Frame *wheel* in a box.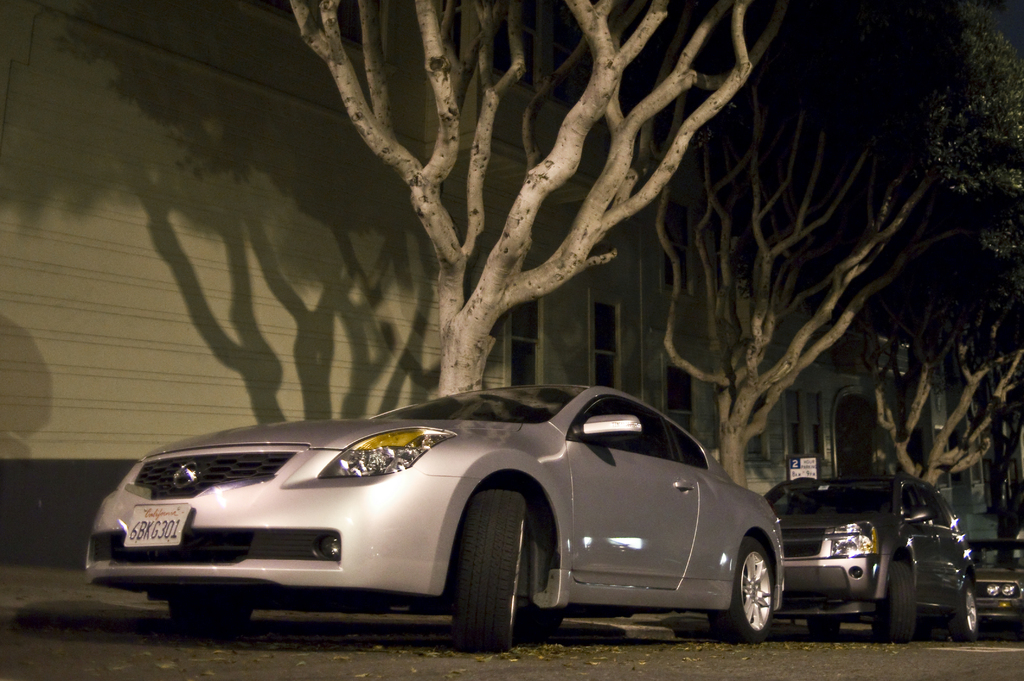
<bbox>172, 602, 253, 638</bbox>.
